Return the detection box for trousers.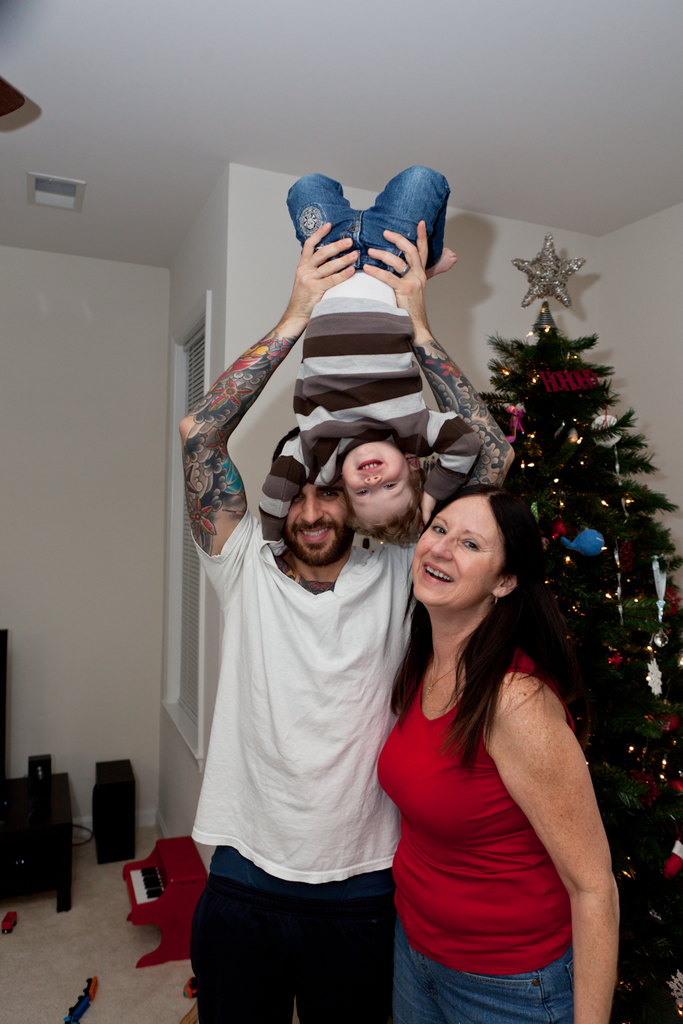
(193,875,396,1023).
